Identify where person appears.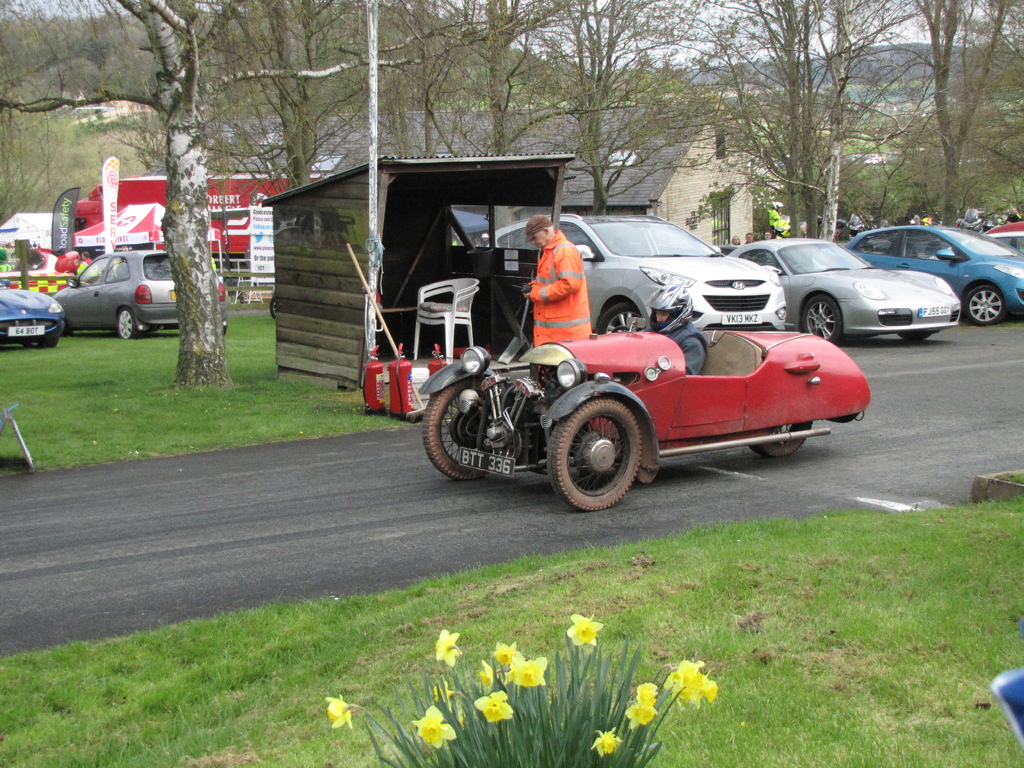
Appears at <bbox>772, 219, 792, 239</bbox>.
